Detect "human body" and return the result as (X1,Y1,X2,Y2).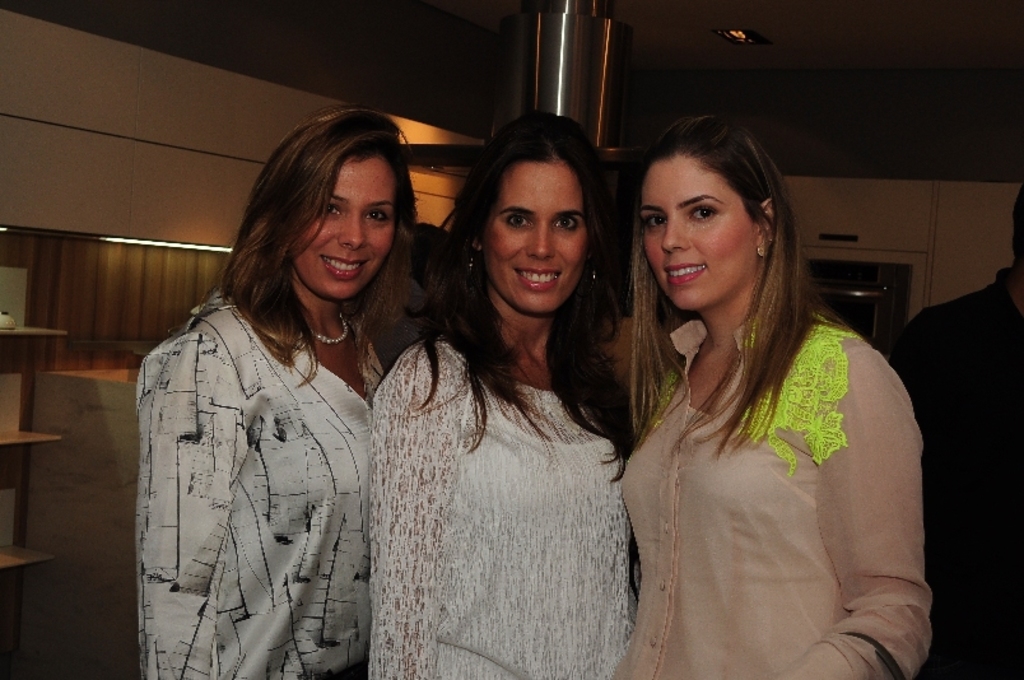
(134,103,441,679).
